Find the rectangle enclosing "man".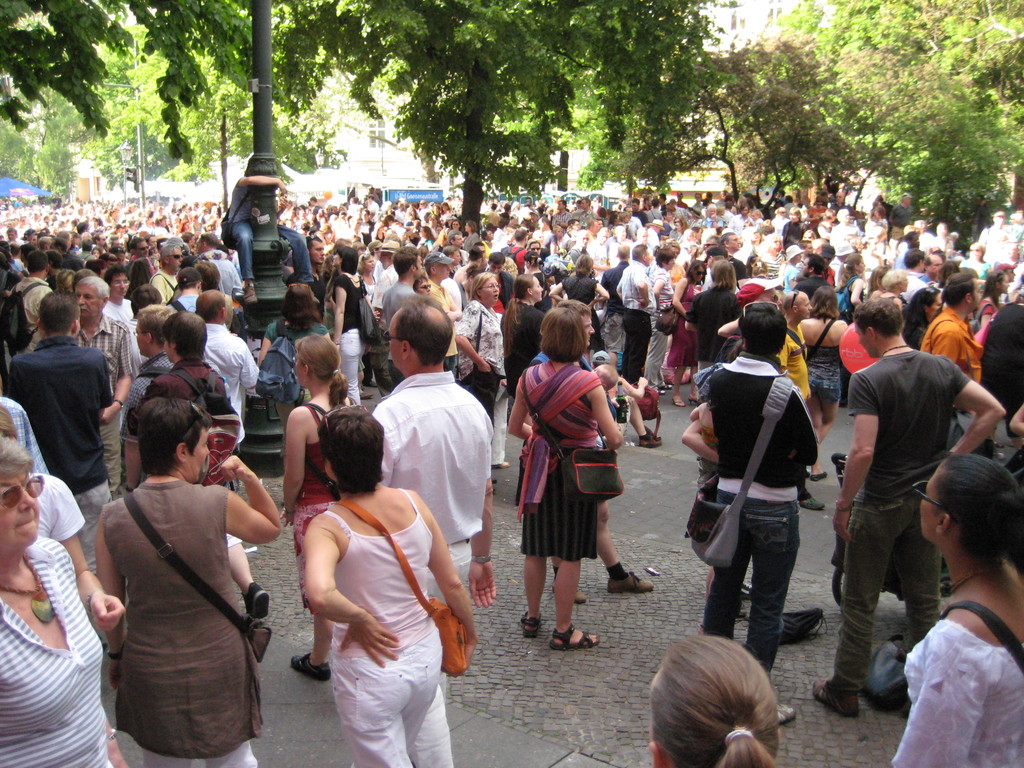
381/246/422/386.
